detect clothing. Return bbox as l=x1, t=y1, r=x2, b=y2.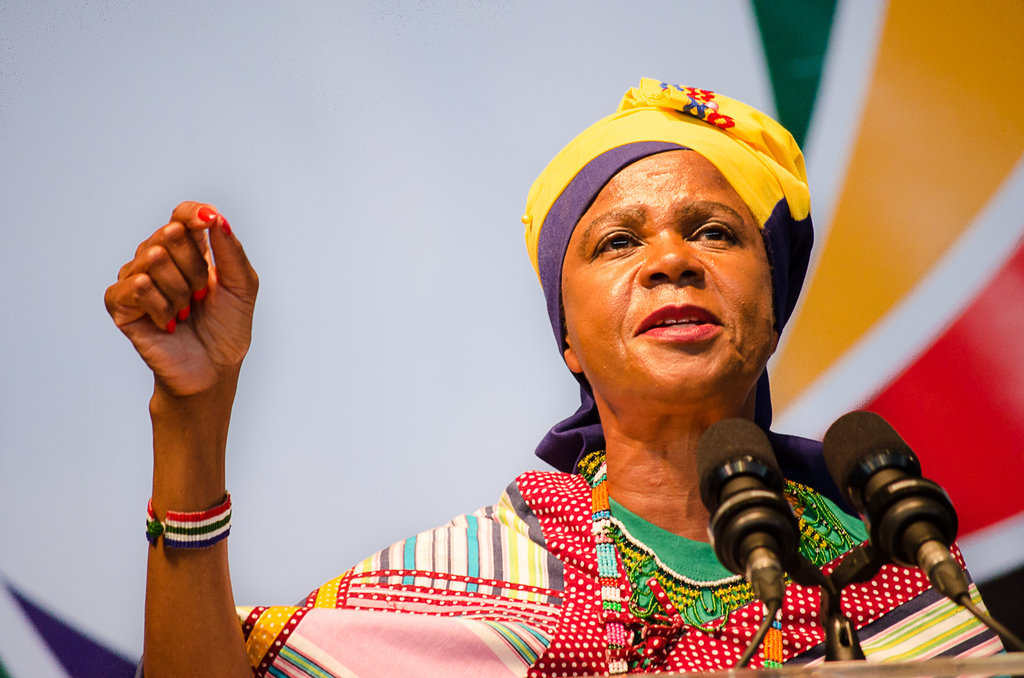
l=234, t=464, r=1008, b=677.
